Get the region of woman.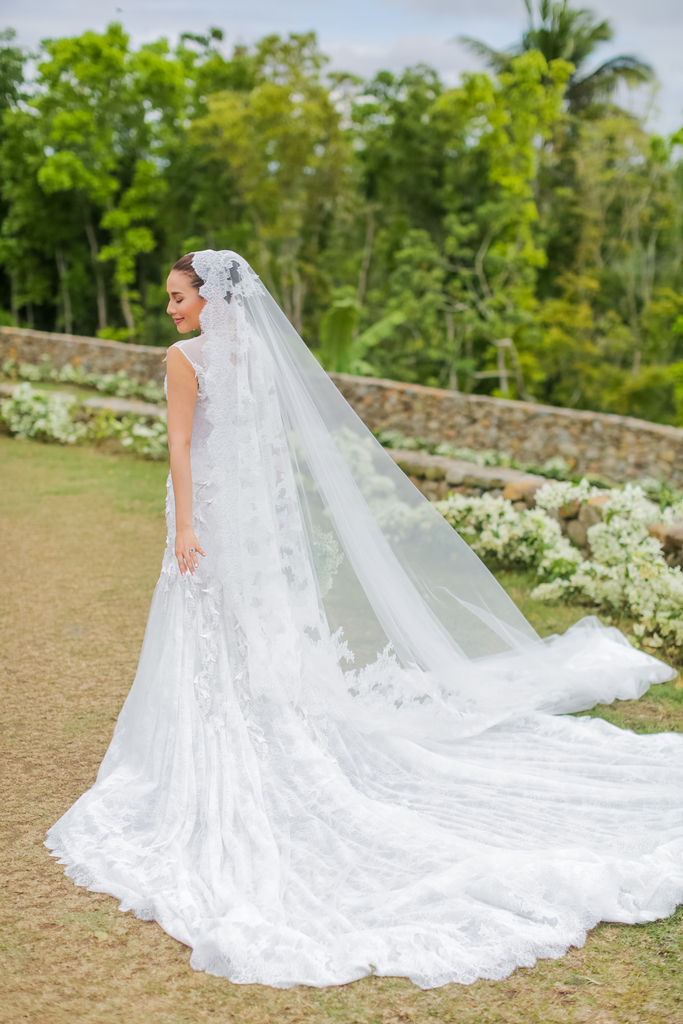
(left=39, top=242, right=682, bottom=982).
